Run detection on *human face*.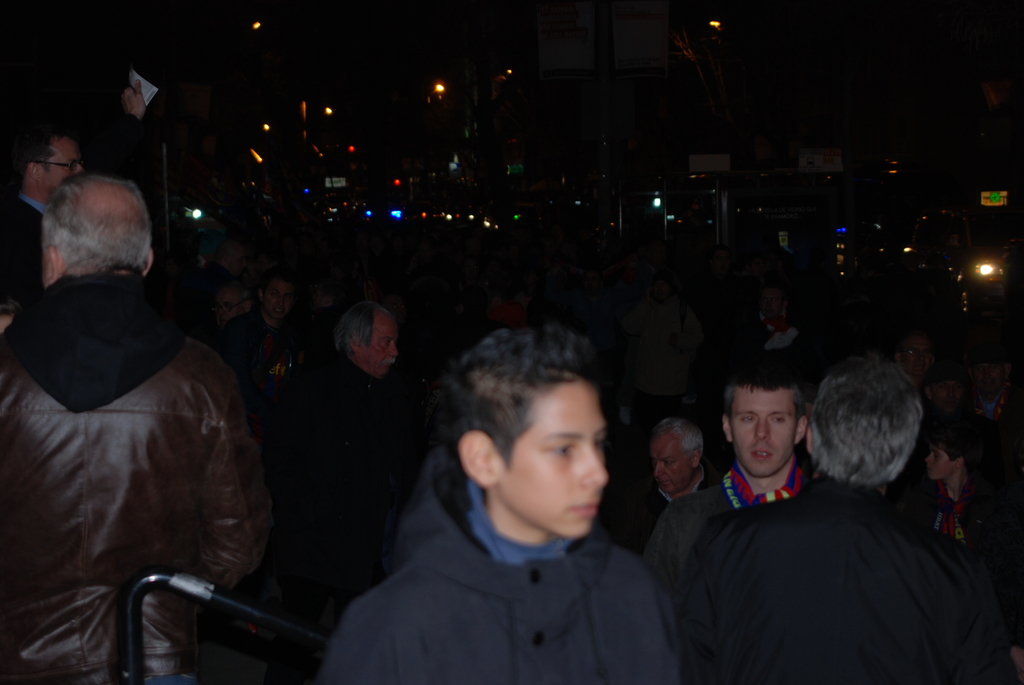
Result: x1=360, y1=313, x2=398, y2=382.
